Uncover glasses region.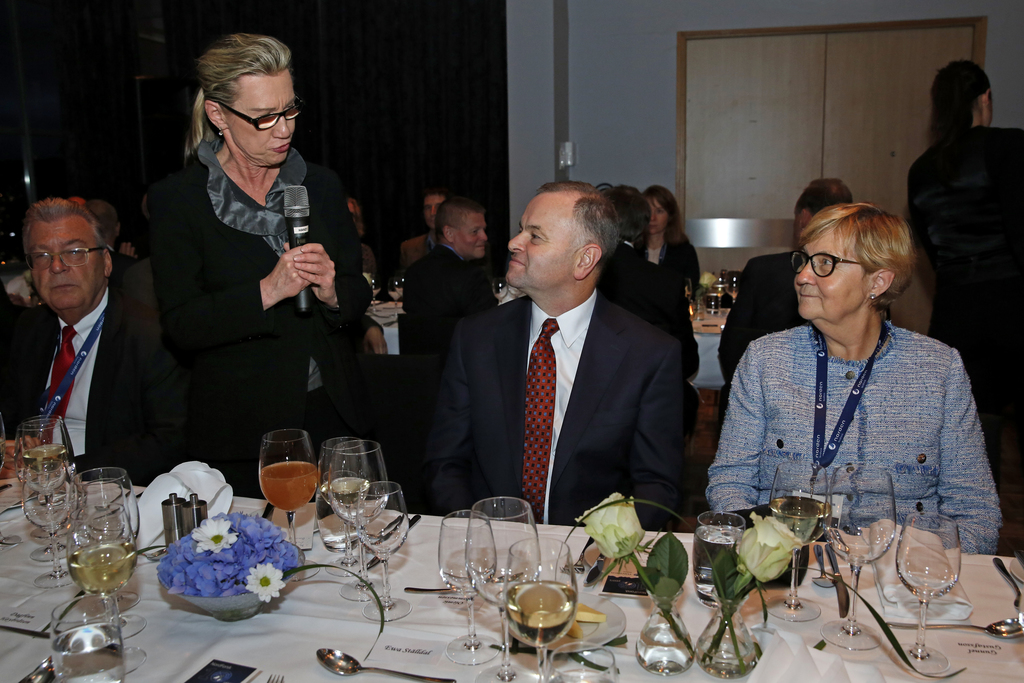
Uncovered: left=188, top=86, right=301, bottom=133.
